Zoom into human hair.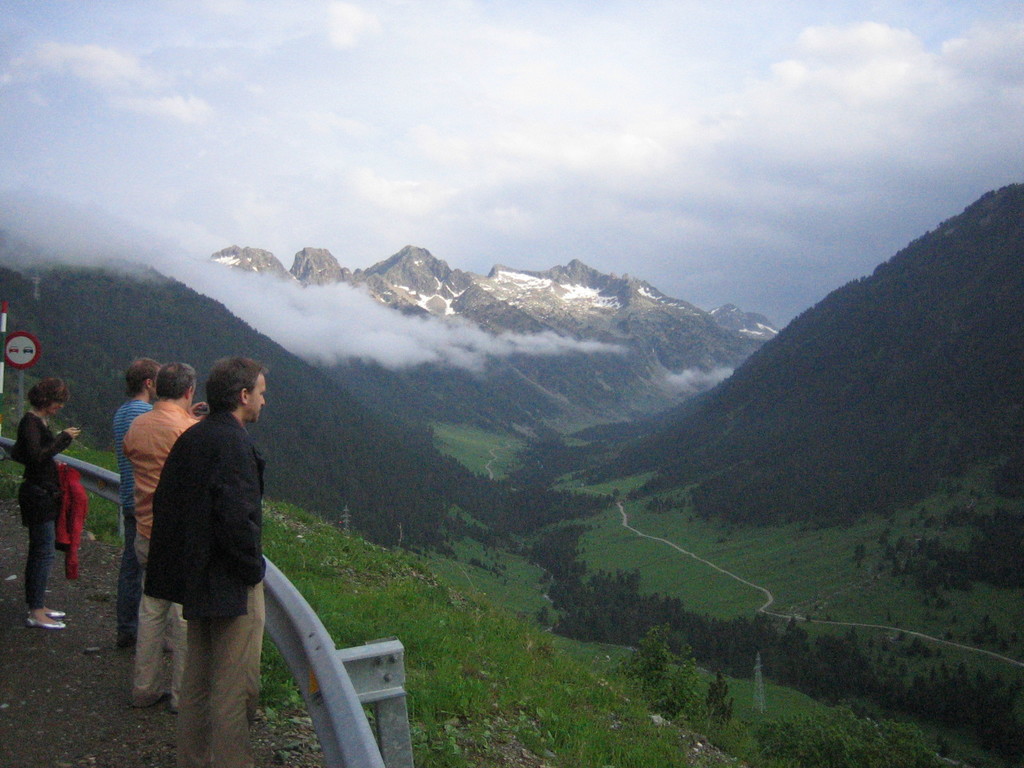
Zoom target: <box>125,358,161,397</box>.
